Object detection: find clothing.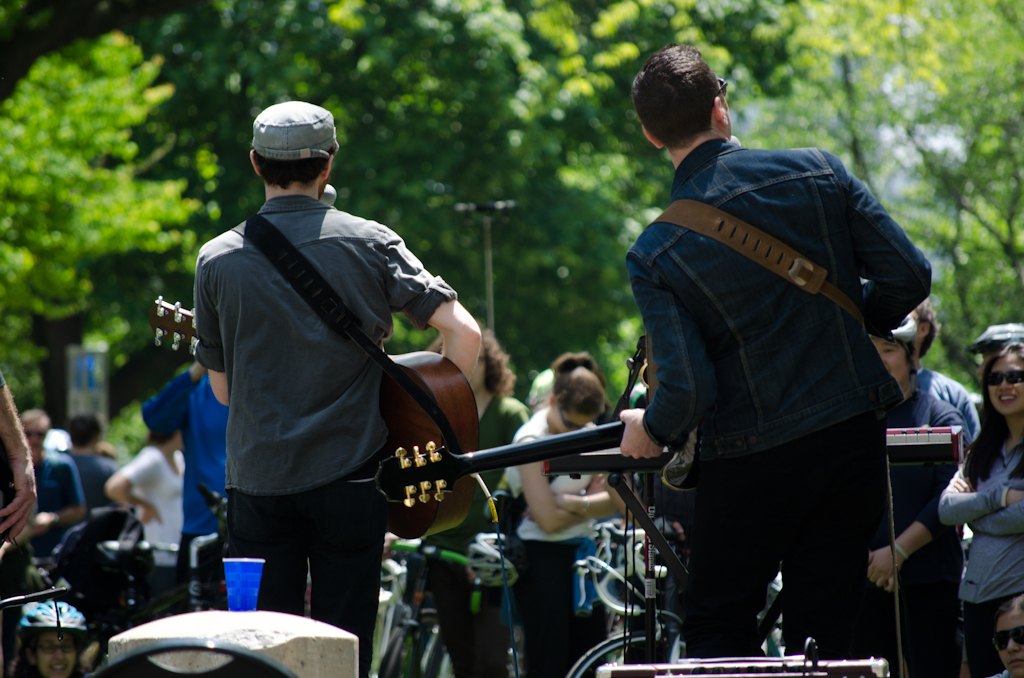
191, 193, 453, 677.
